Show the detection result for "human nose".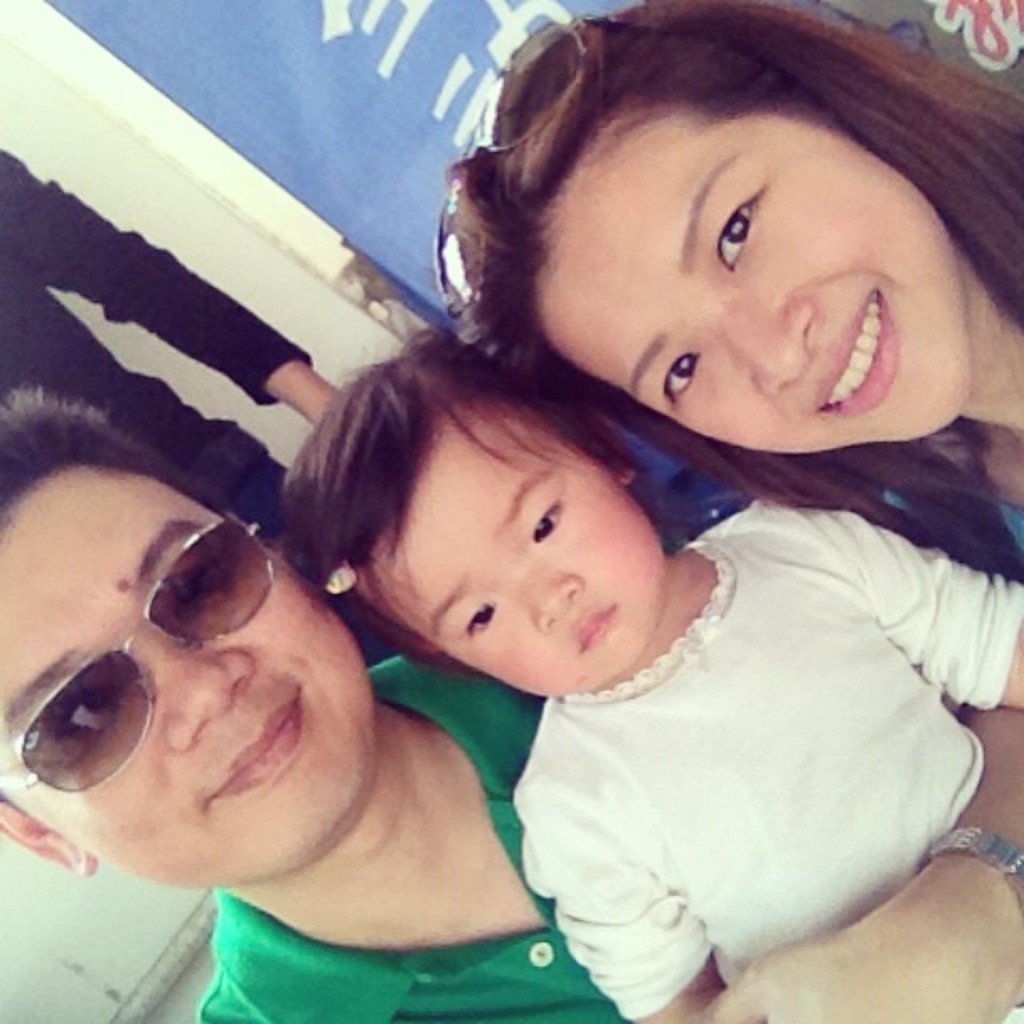
(x1=134, y1=630, x2=256, y2=752).
